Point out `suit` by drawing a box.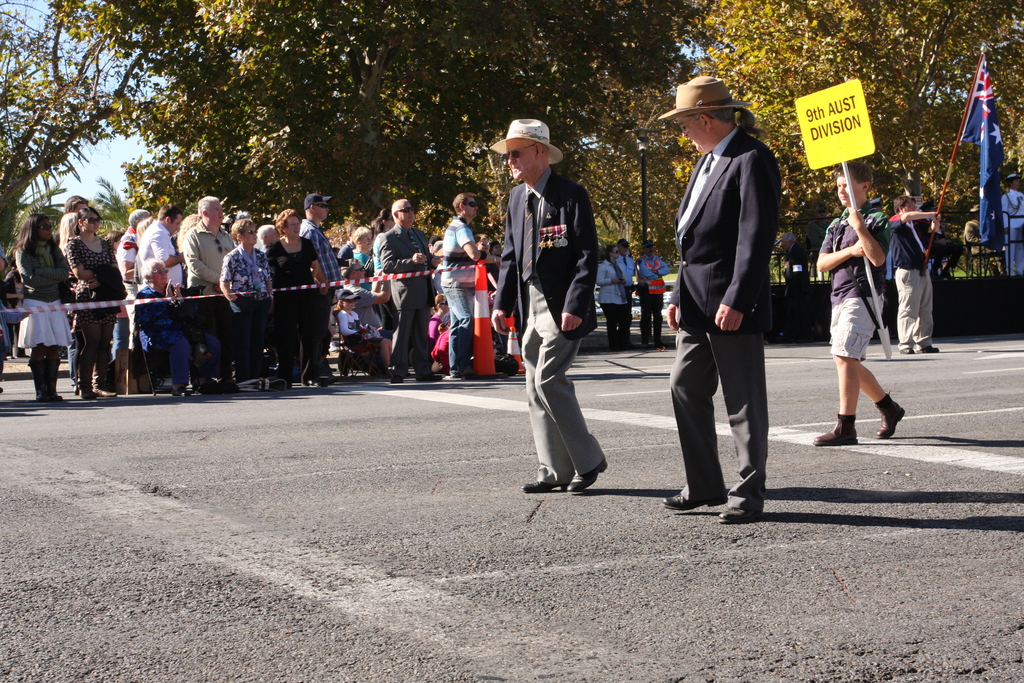
529, 193, 617, 484.
